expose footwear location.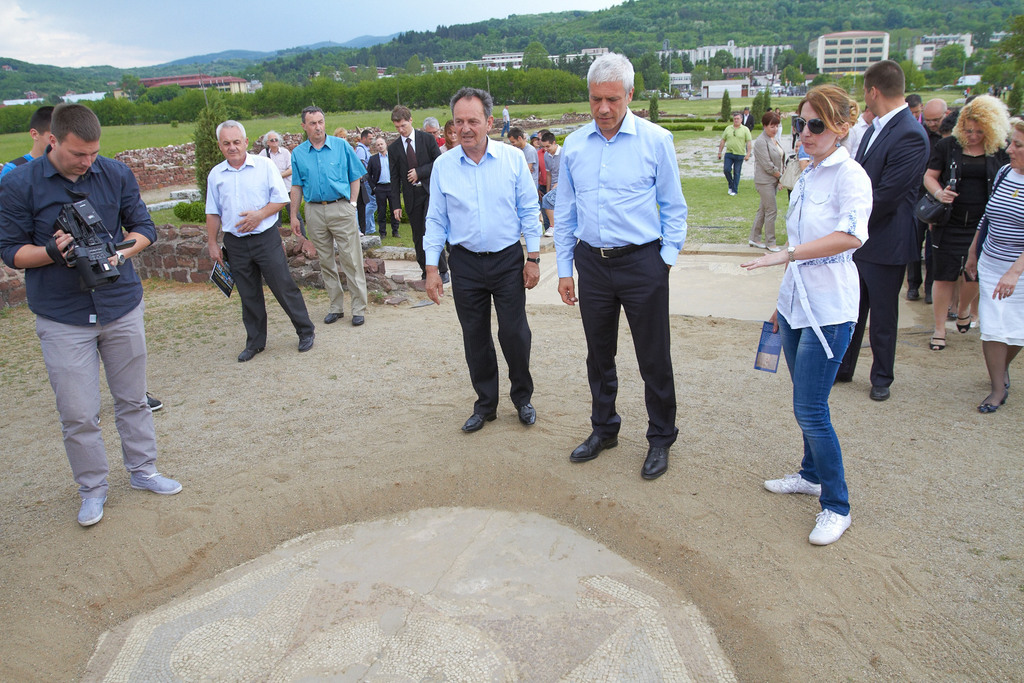
Exposed at locate(546, 227, 557, 237).
